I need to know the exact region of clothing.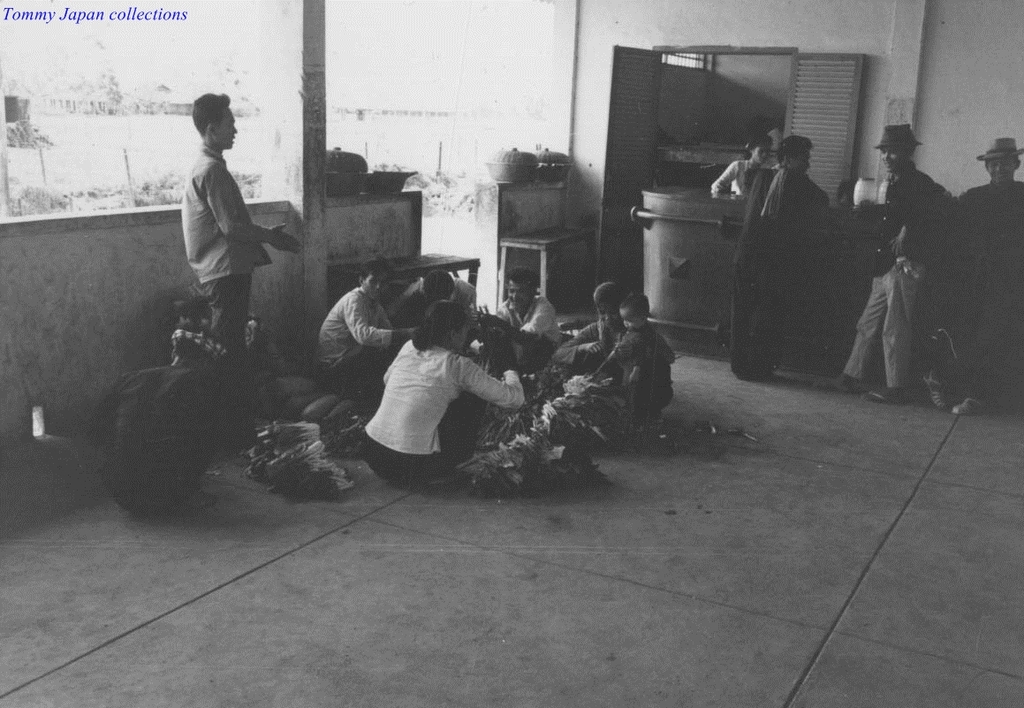
Region: (83, 356, 221, 516).
